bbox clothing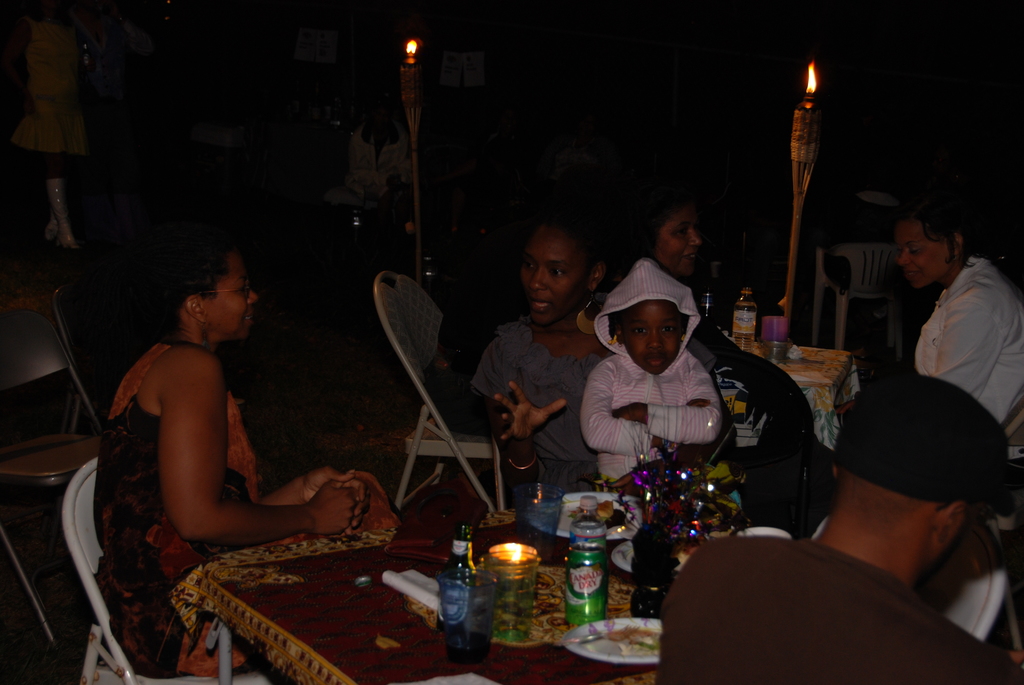
[653, 538, 1023, 684]
